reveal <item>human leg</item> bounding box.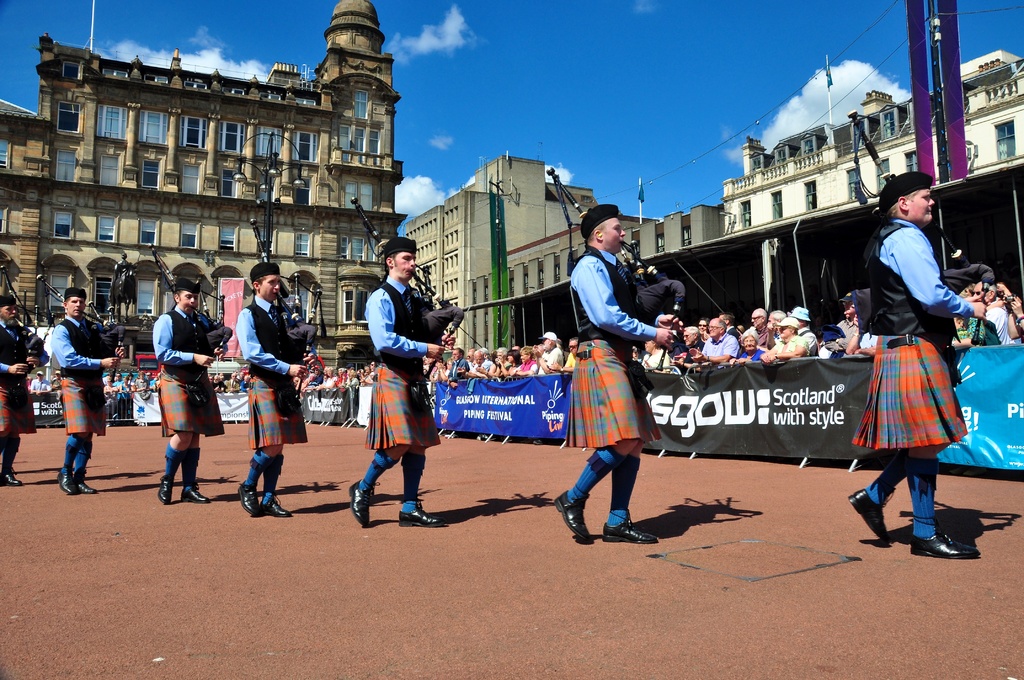
Revealed: locate(2, 381, 27, 483).
